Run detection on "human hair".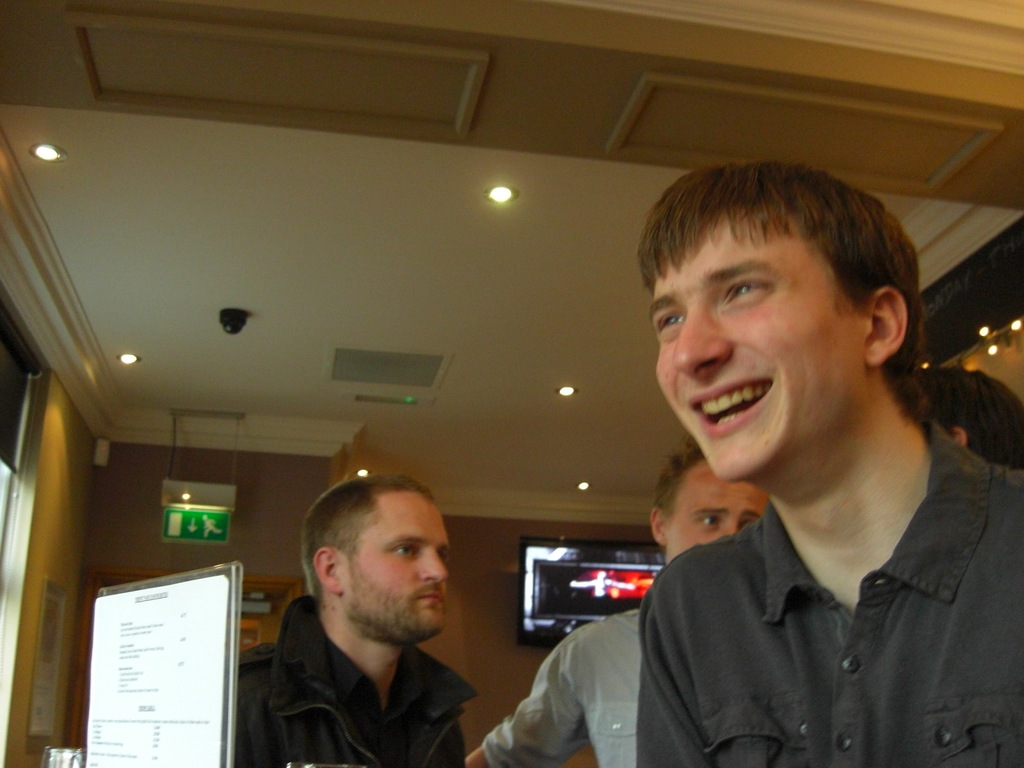
Result: BBox(306, 471, 439, 595).
